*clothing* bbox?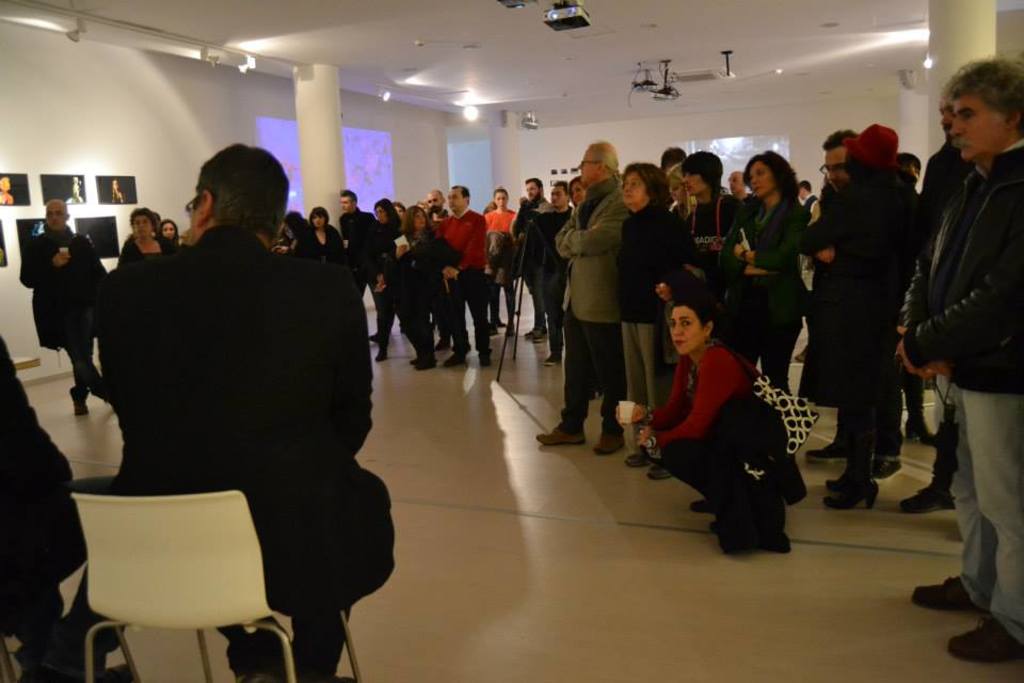
bbox=[0, 331, 84, 636]
